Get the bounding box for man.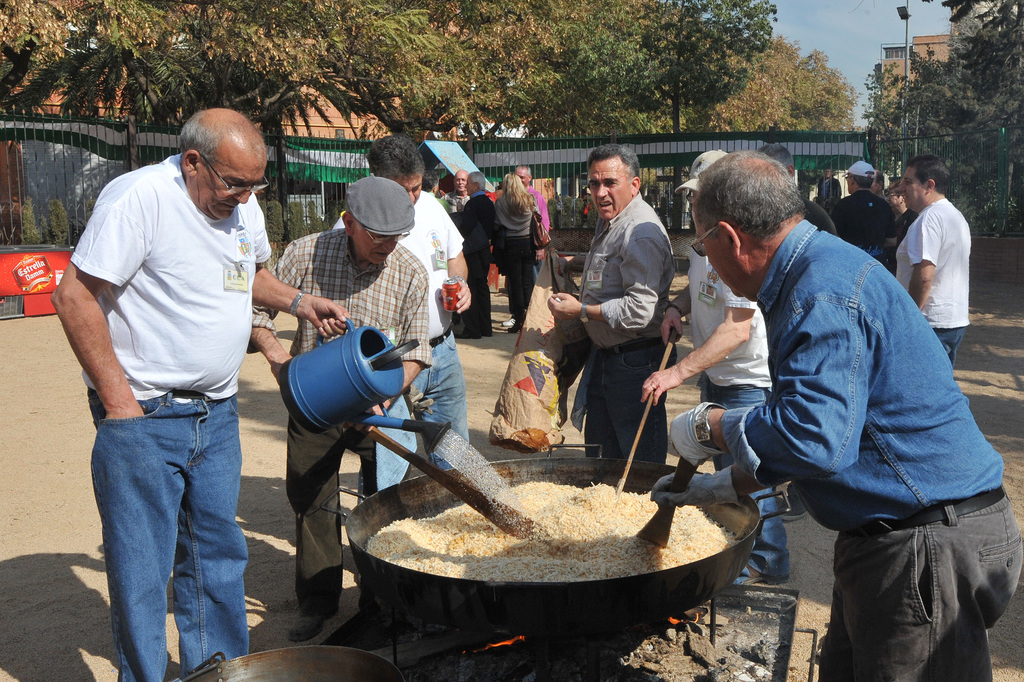
<region>502, 161, 555, 324</region>.
